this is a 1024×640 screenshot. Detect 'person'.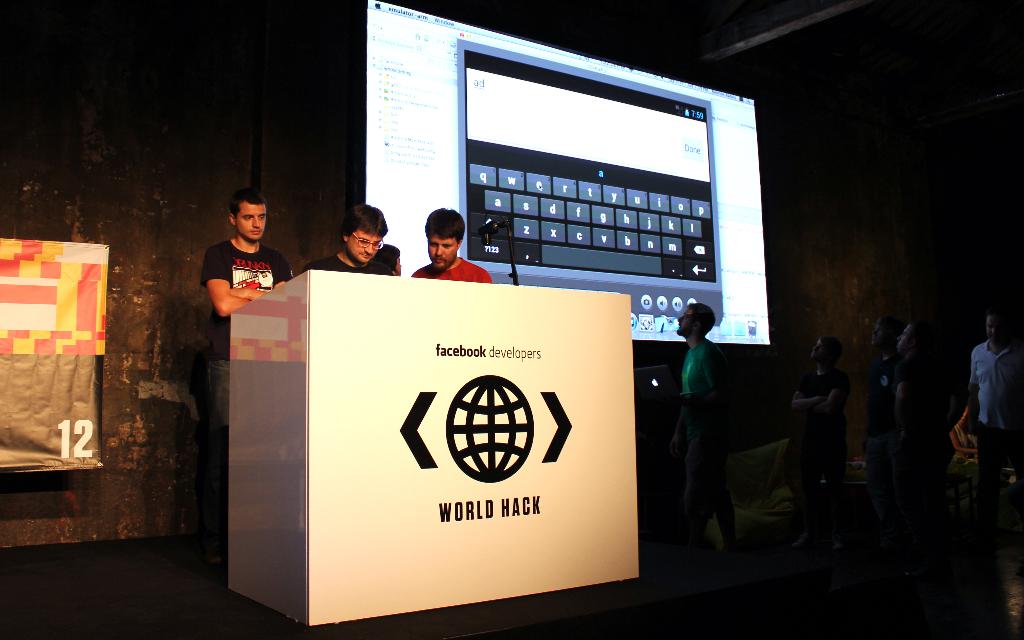
(left=196, top=184, right=291, bottom=543).
